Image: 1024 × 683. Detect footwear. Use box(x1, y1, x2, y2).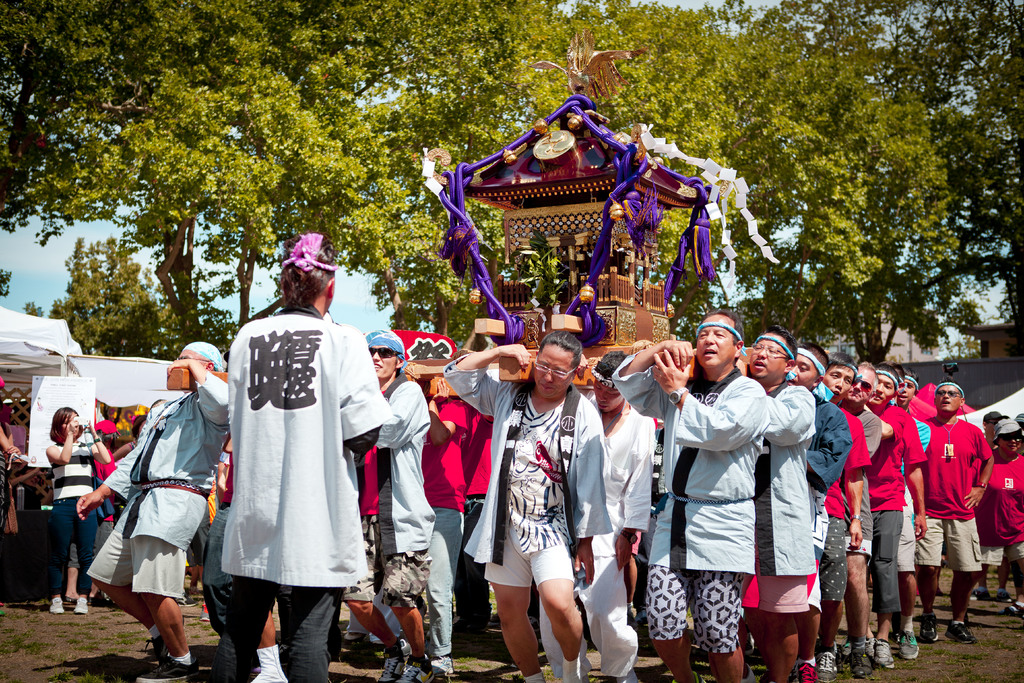
box(669, 670, 710, 682).
